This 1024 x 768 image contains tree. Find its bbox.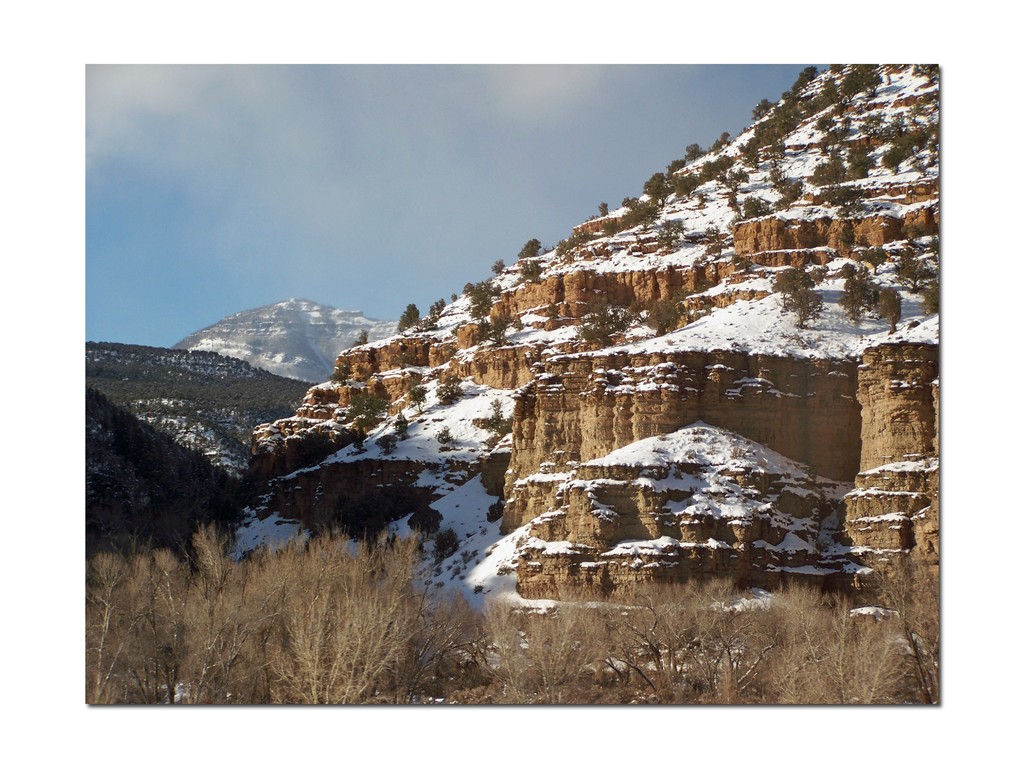
l=641, t=291, r=688, b=323.
